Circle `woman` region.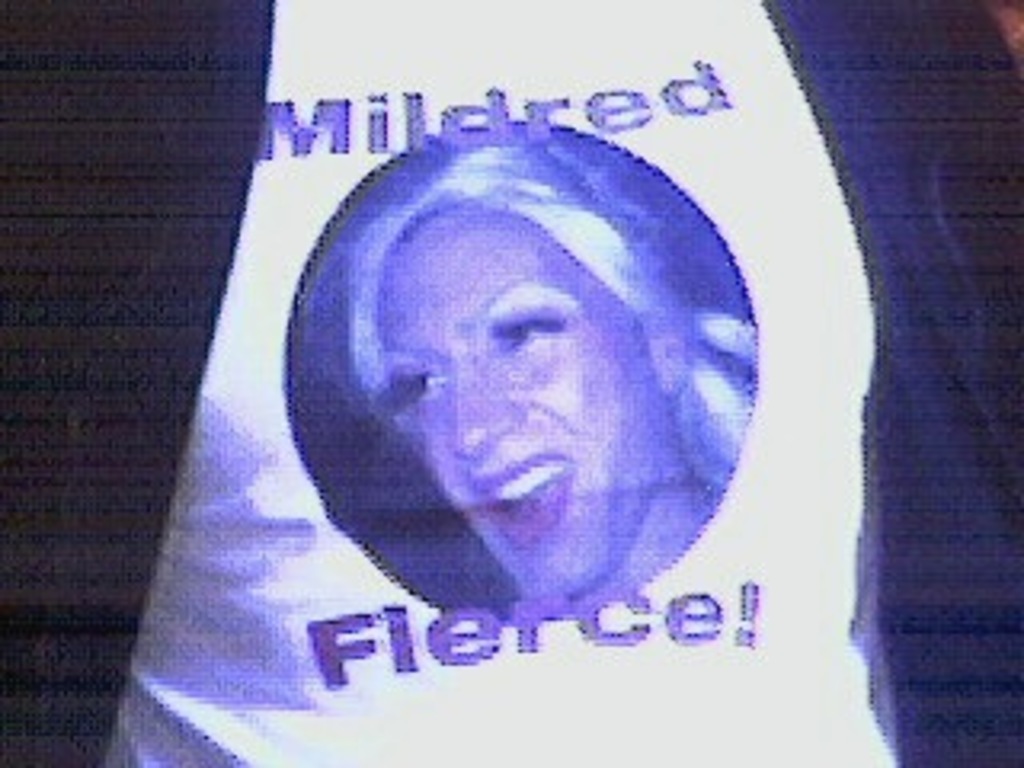
Region: box=[339, 144, 762, 624].
